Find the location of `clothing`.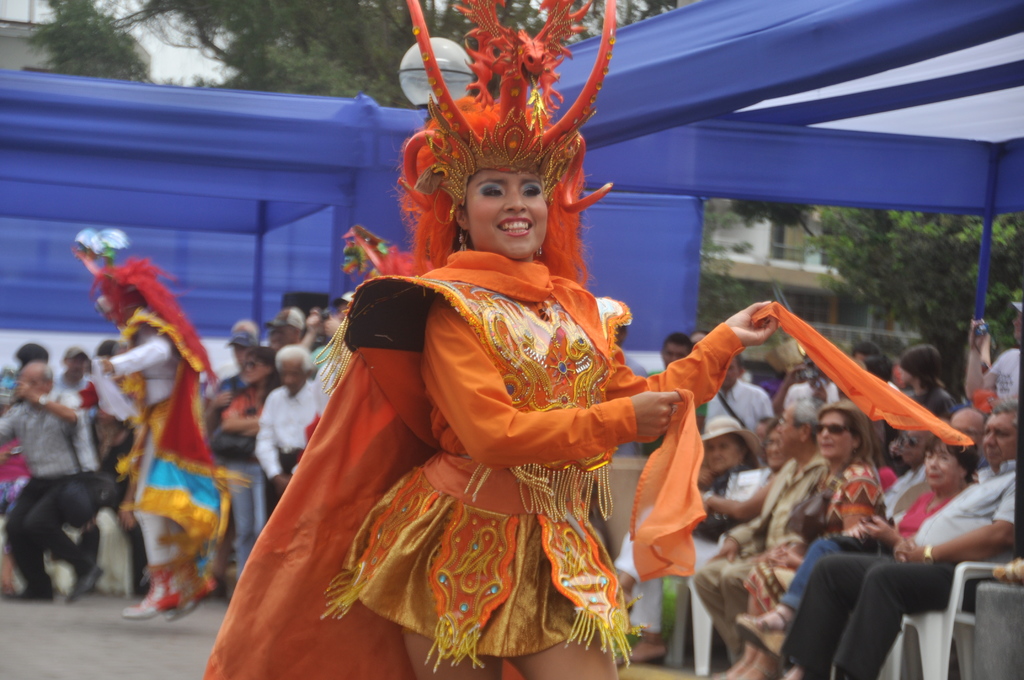
Location: <bbox>707, 379, 767, 442</bbox>.
